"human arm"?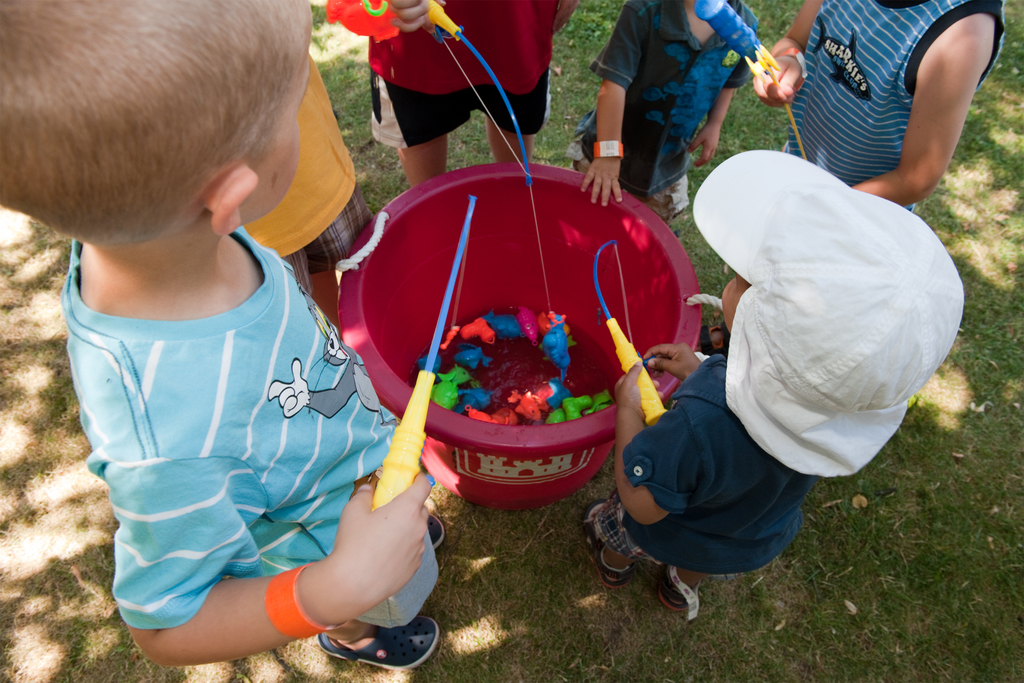
l=680, t=0, r=753, b=170
